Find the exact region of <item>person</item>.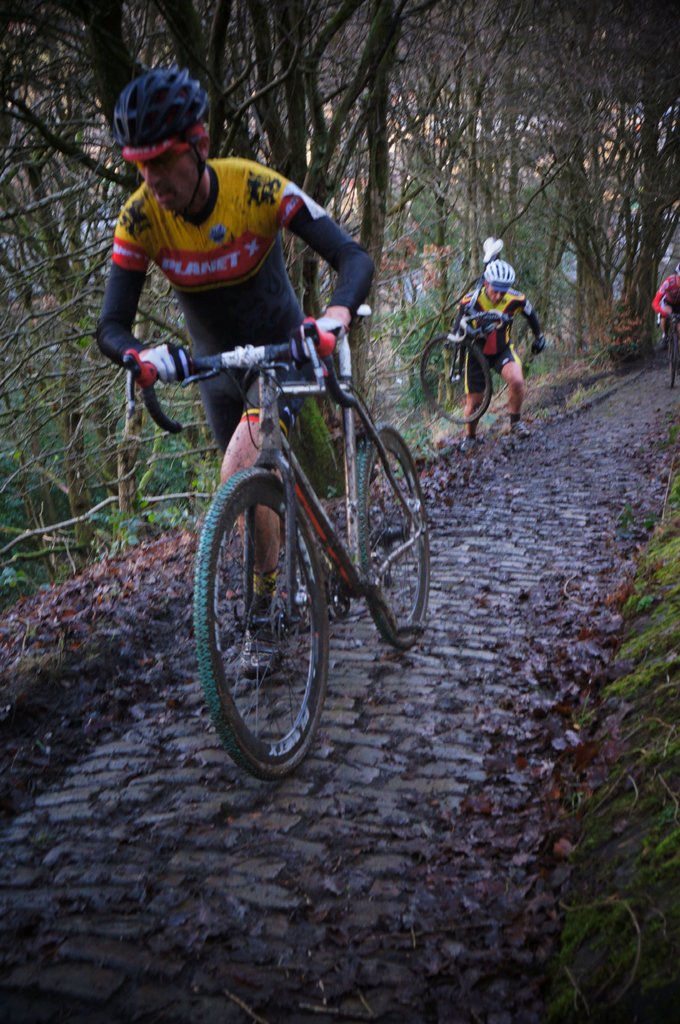
Exact region: Rect(96, 65, 376, 681).
